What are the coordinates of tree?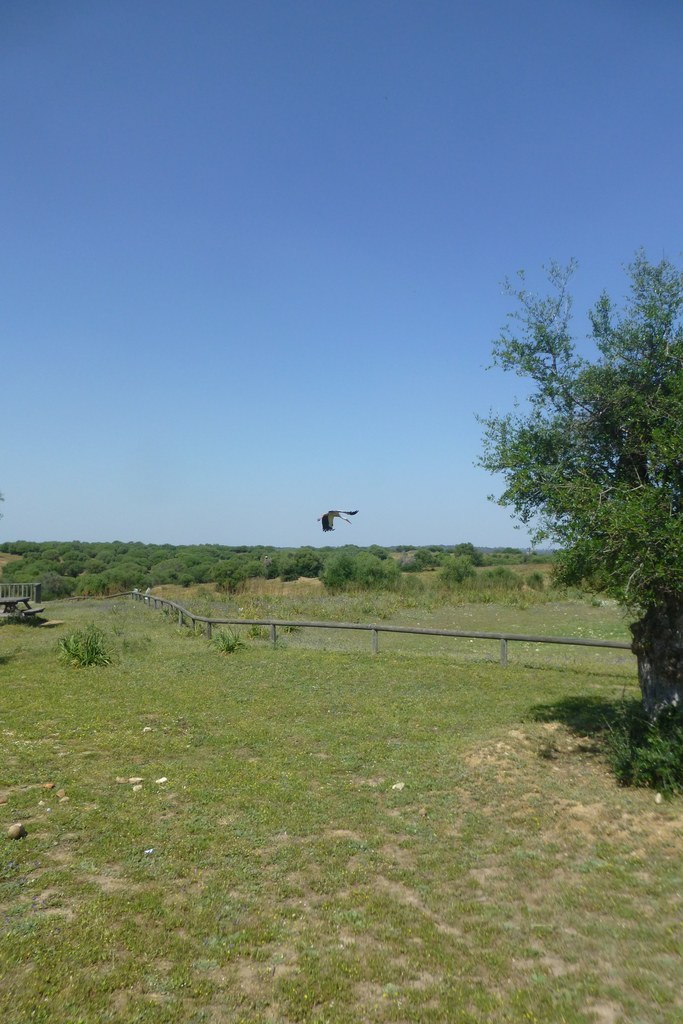
(111,561,148,589).
